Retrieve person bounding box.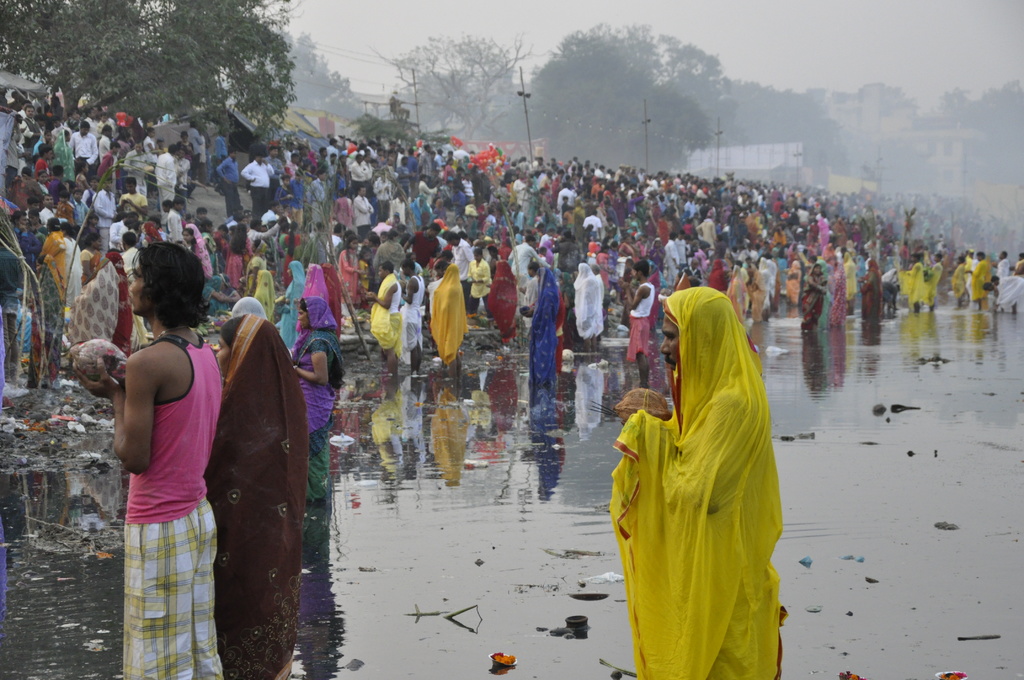
Bounding box: 614, 286, 789, 679.
